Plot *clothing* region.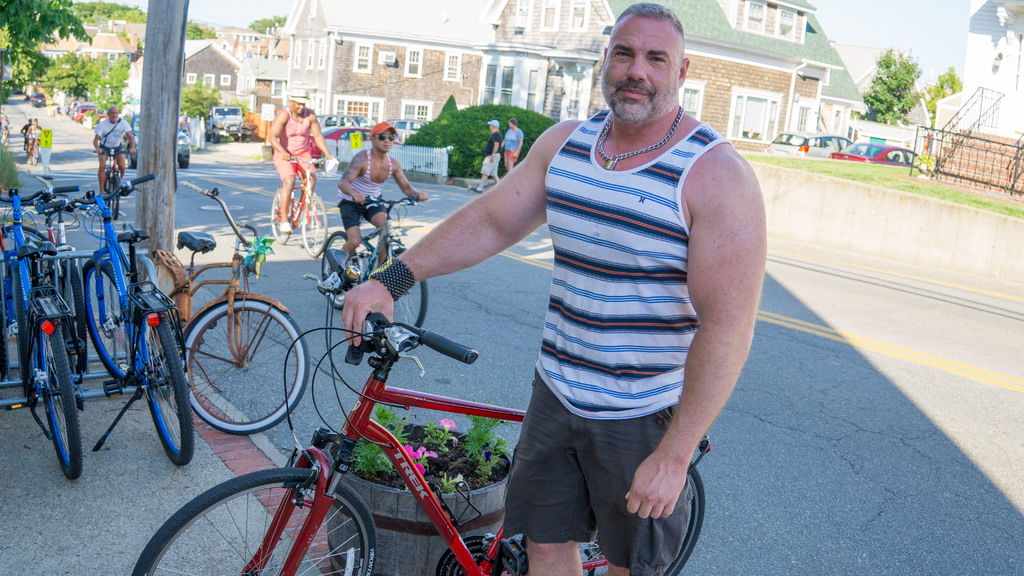
Plotted at (left=502, top=127, right=524, bottom=164).
